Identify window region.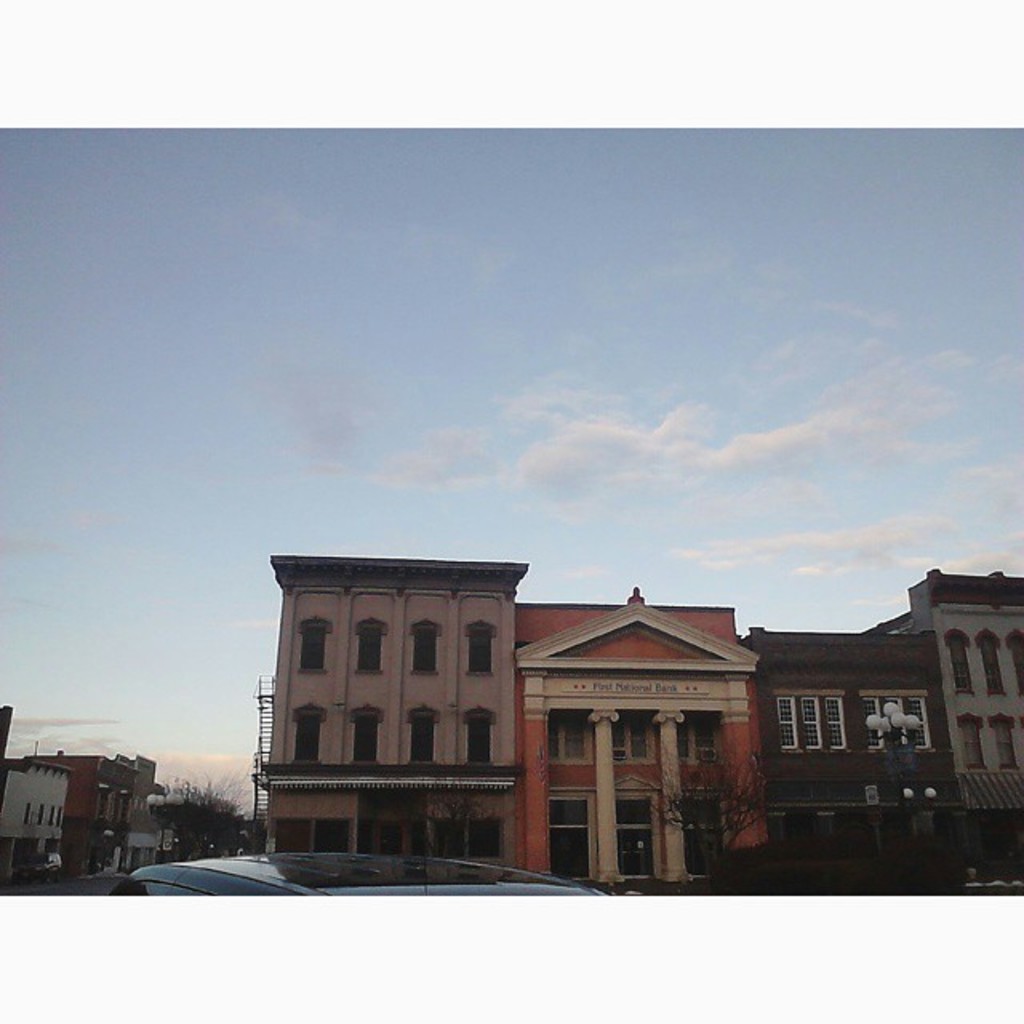
Region: x1=618 y1=712 x2=658 y2=768.
